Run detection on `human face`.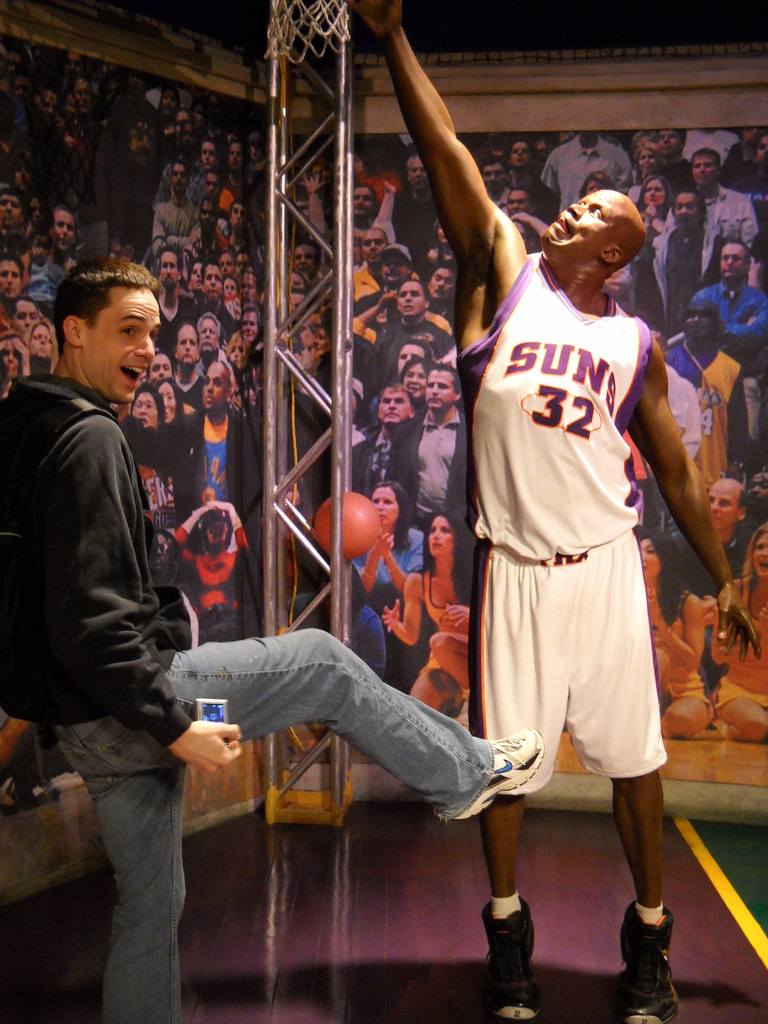
Result: x1=171, y1=160, x2=189, y2=190.
